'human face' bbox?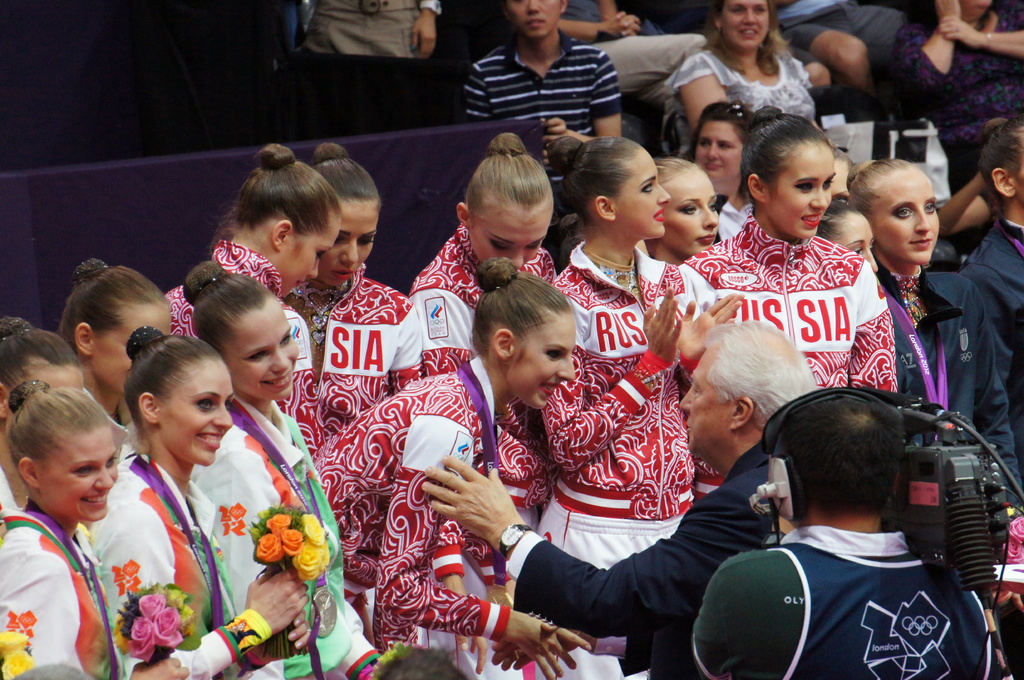
[666, 171, 717, 257]
